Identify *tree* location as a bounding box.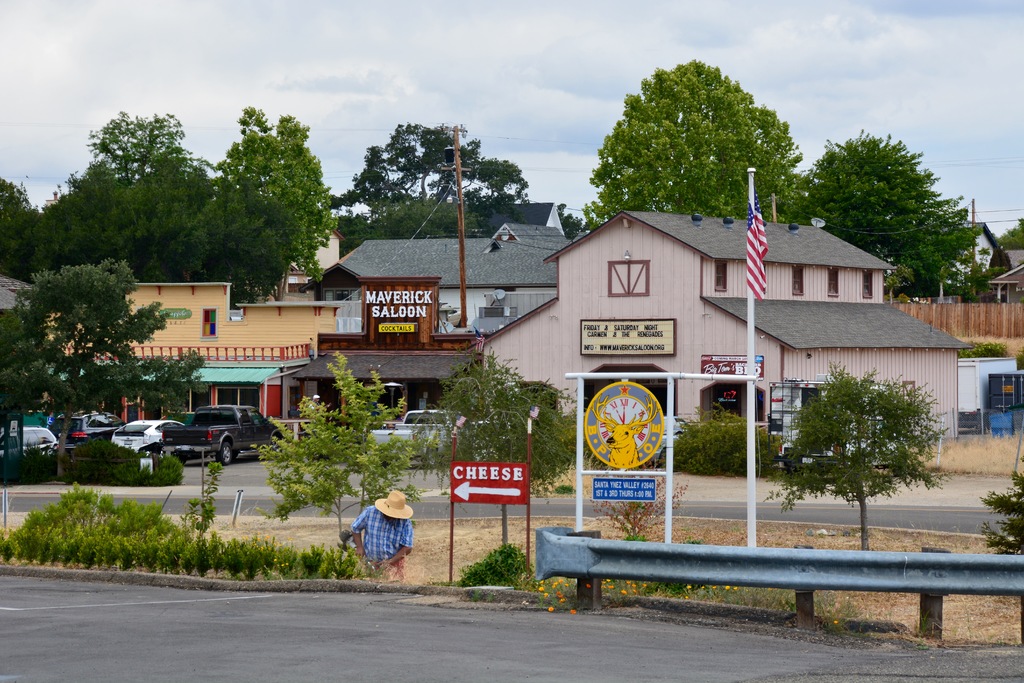
(58, 166, 131, 296).
